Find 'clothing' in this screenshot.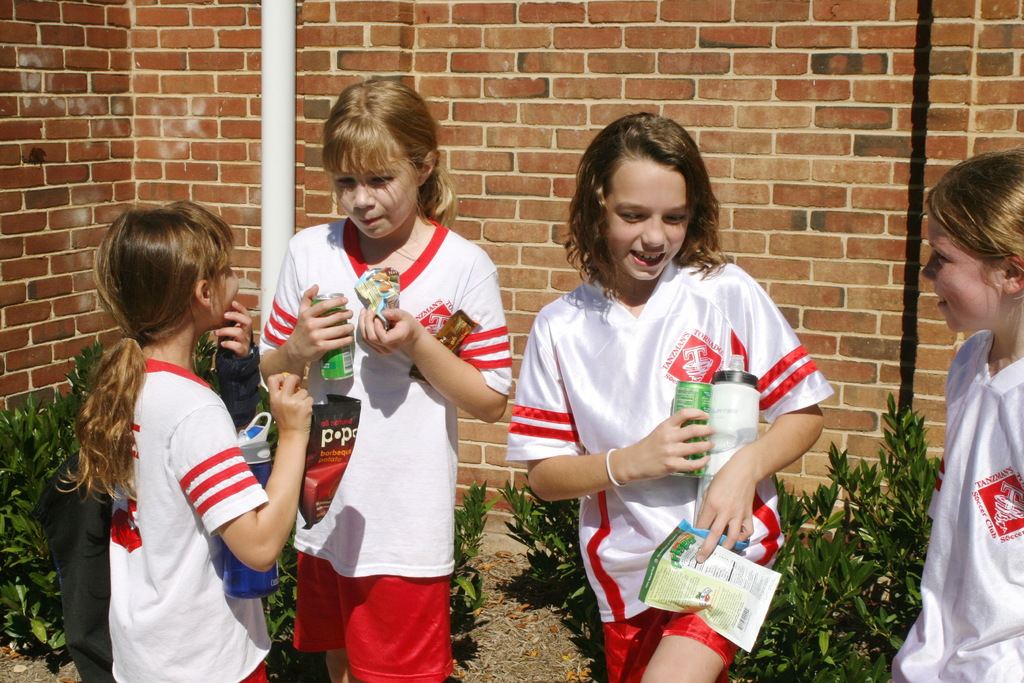
The bounding box for 'clothing' is box=[889, 330, 1023, 682].
